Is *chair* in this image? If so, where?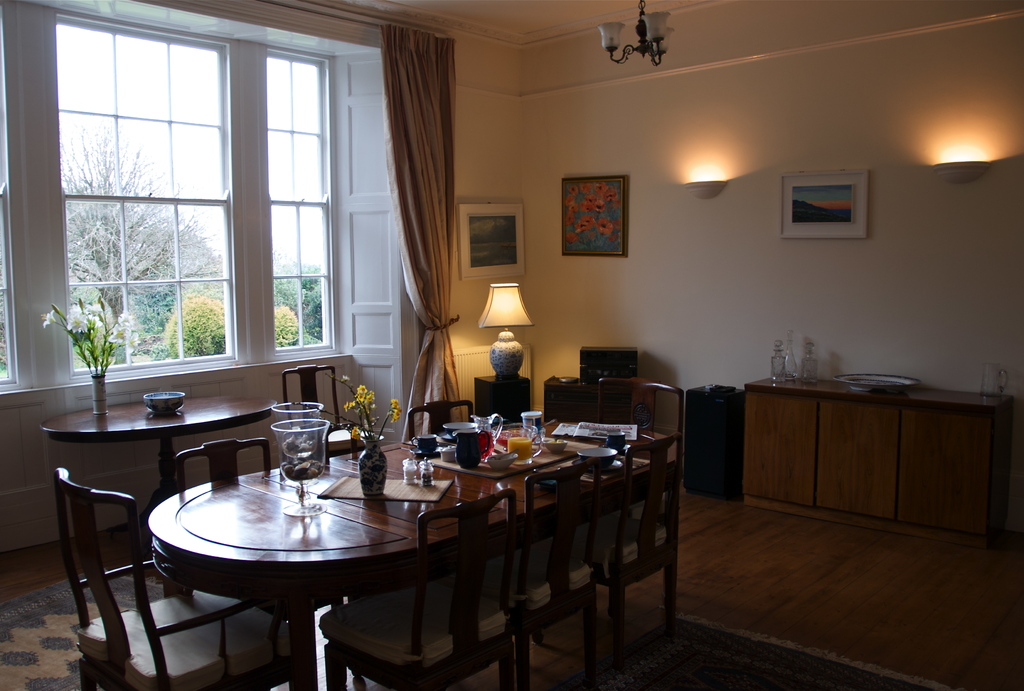
Yes, at x1=525 y1=460 x2=600 y2=687.
